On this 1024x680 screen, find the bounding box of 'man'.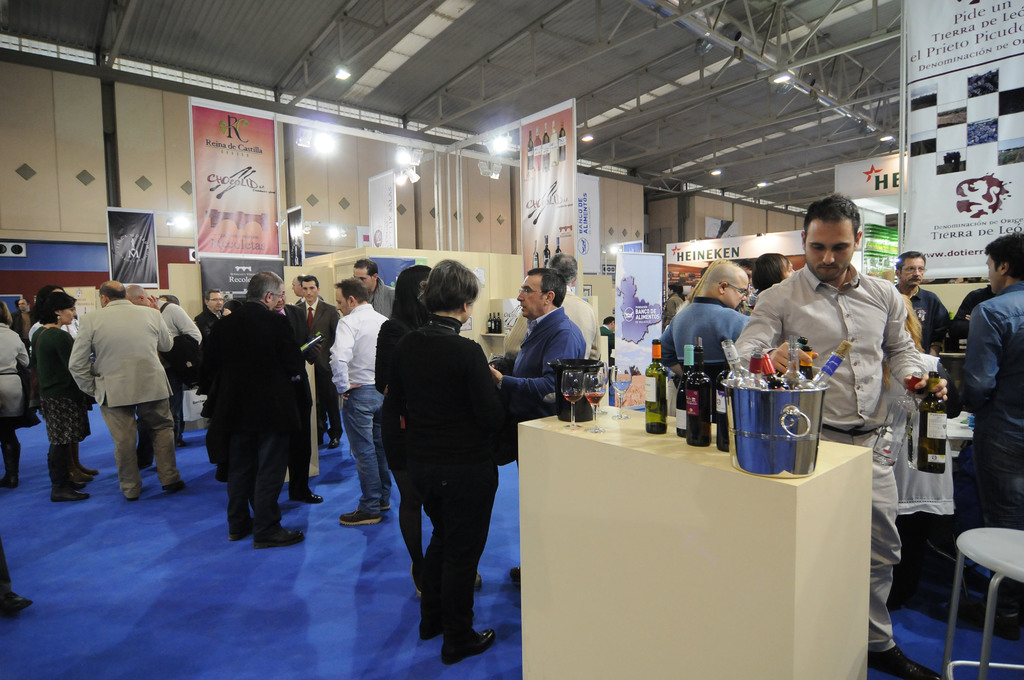
Bounding box: BBox(655, 263, 756, 383).
